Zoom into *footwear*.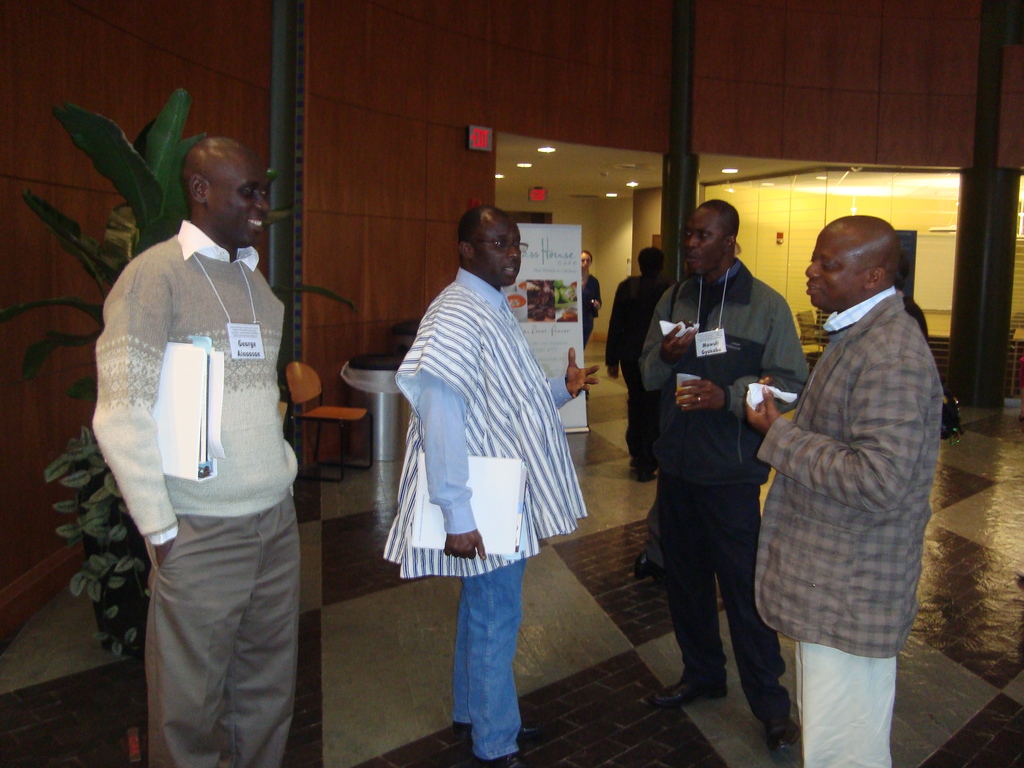
Zoom target: (476, 753, 524, 767).
